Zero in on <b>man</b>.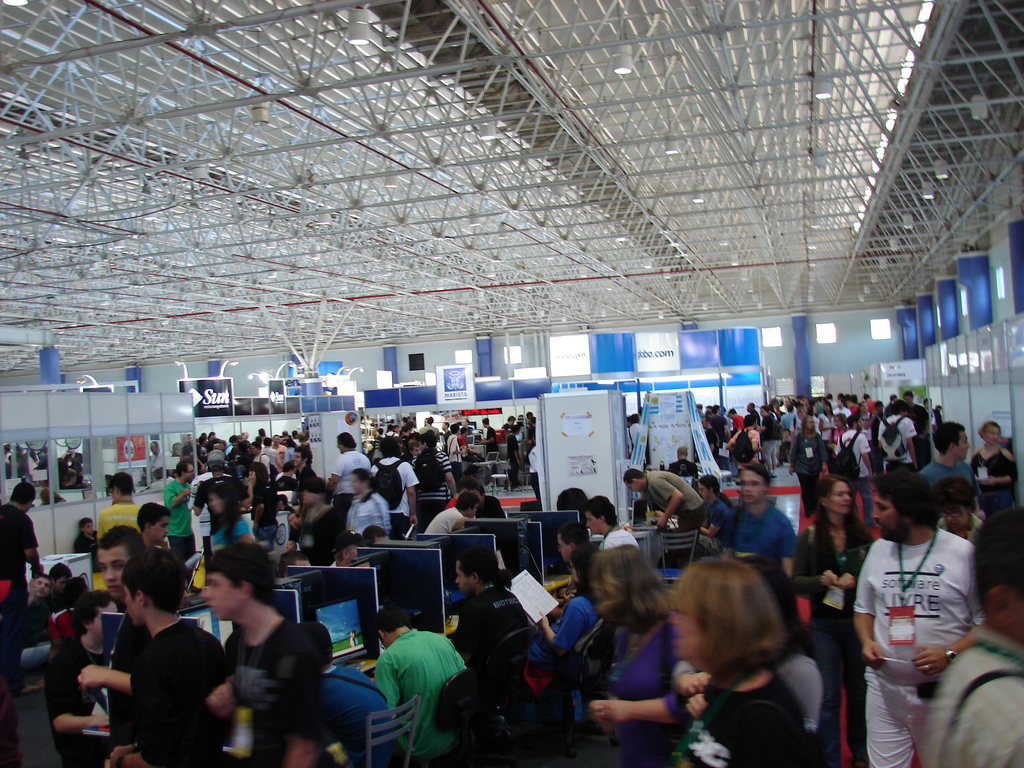
Zeroed in: detection(0, 484, 44, 696).
